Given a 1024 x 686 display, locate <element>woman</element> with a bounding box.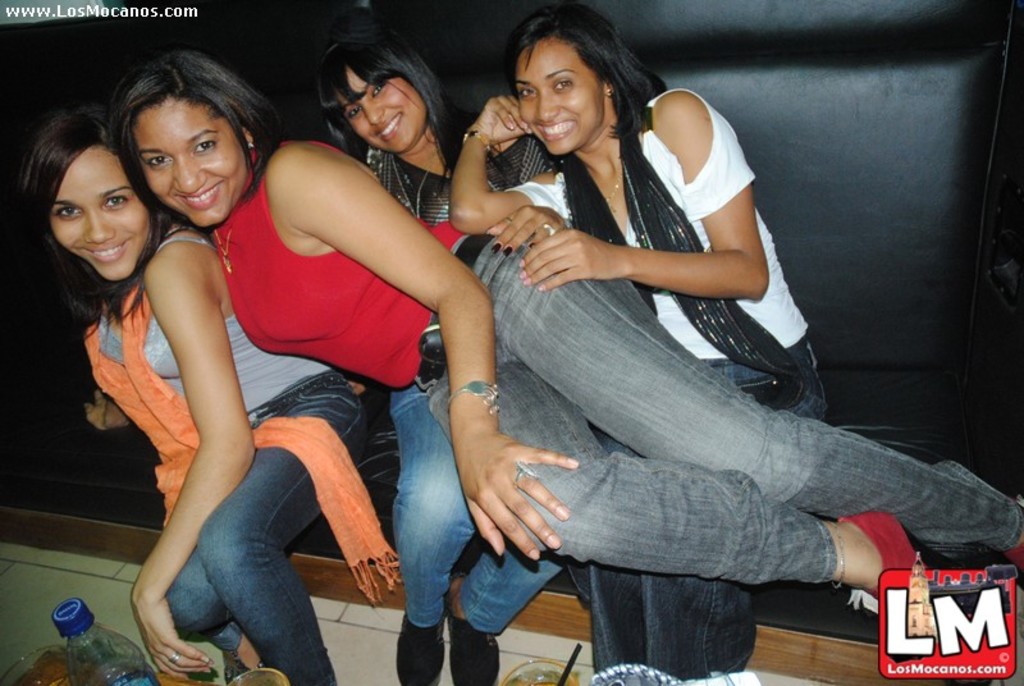
Located: crop(302, 26, 576, 685).
